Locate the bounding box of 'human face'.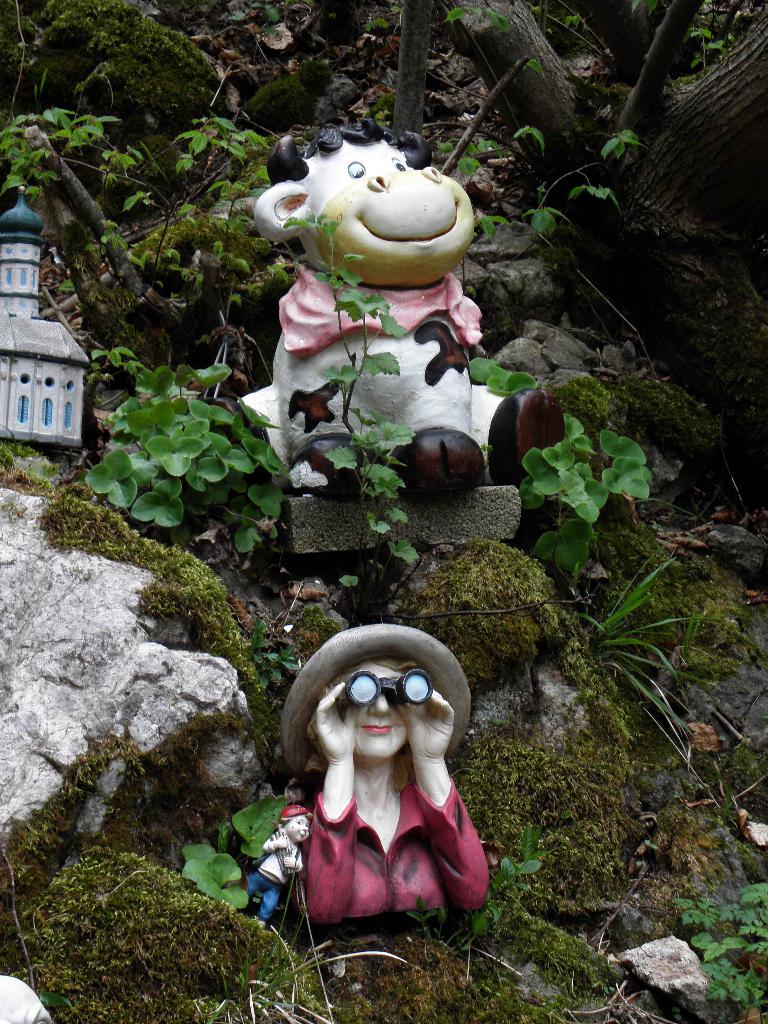
Bounding box: crop(341, 659, 412, 760).
